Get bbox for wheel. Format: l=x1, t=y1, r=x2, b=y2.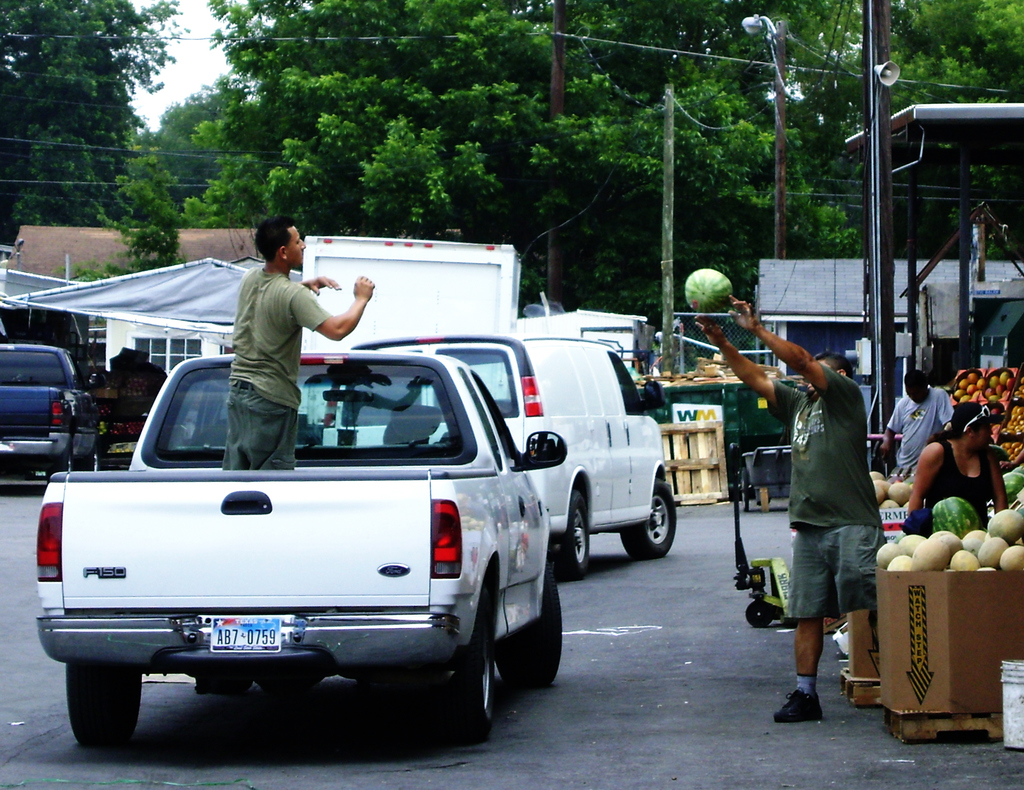
l=735, t=460, r=758, b=512.
